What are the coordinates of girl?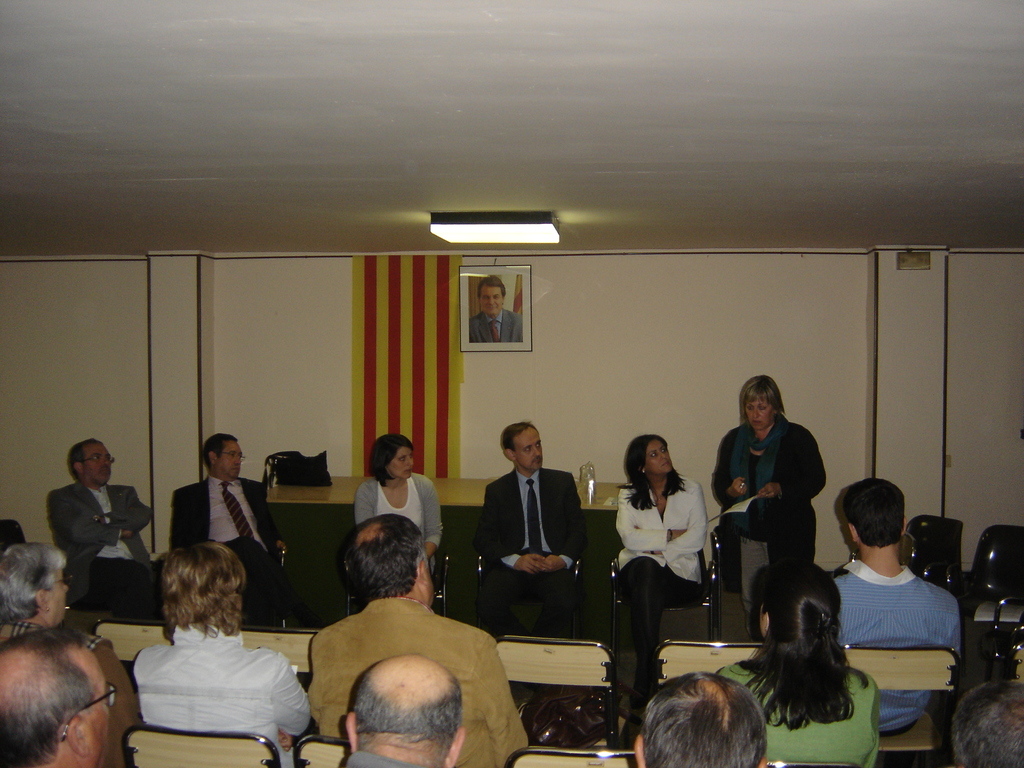
pyautogui.locateOnScreen(120, 542, 309, 767).
